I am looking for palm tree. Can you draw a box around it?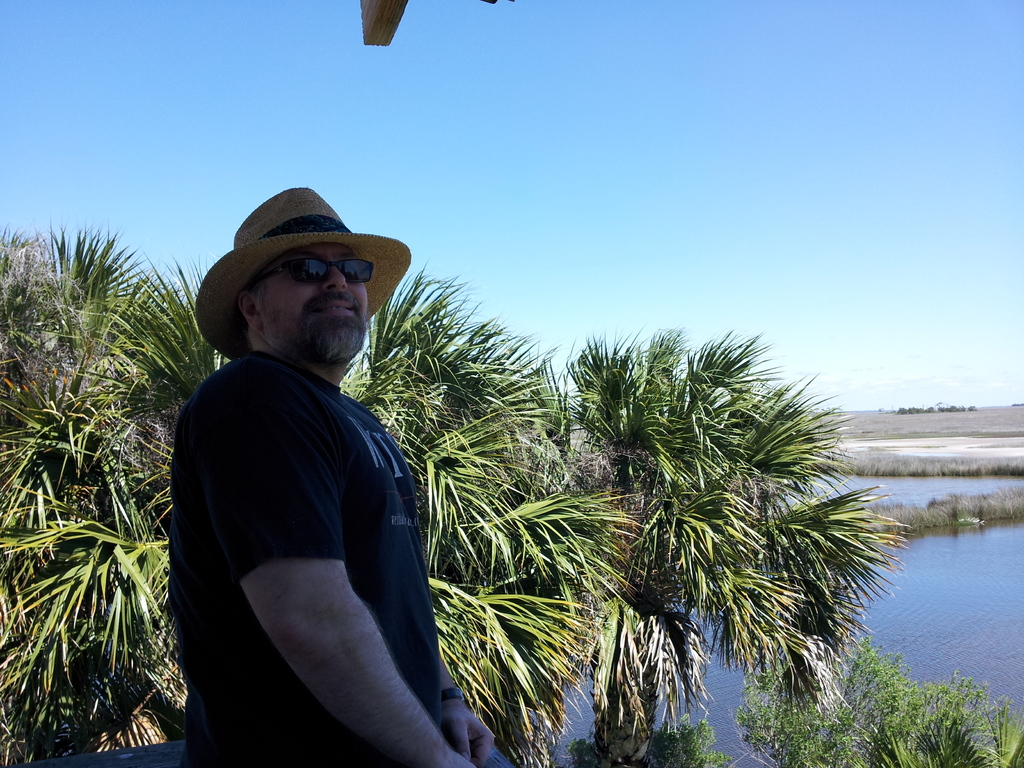
Sure, the bounding box is x1=0 y1=227 x2=900 y2=764.
